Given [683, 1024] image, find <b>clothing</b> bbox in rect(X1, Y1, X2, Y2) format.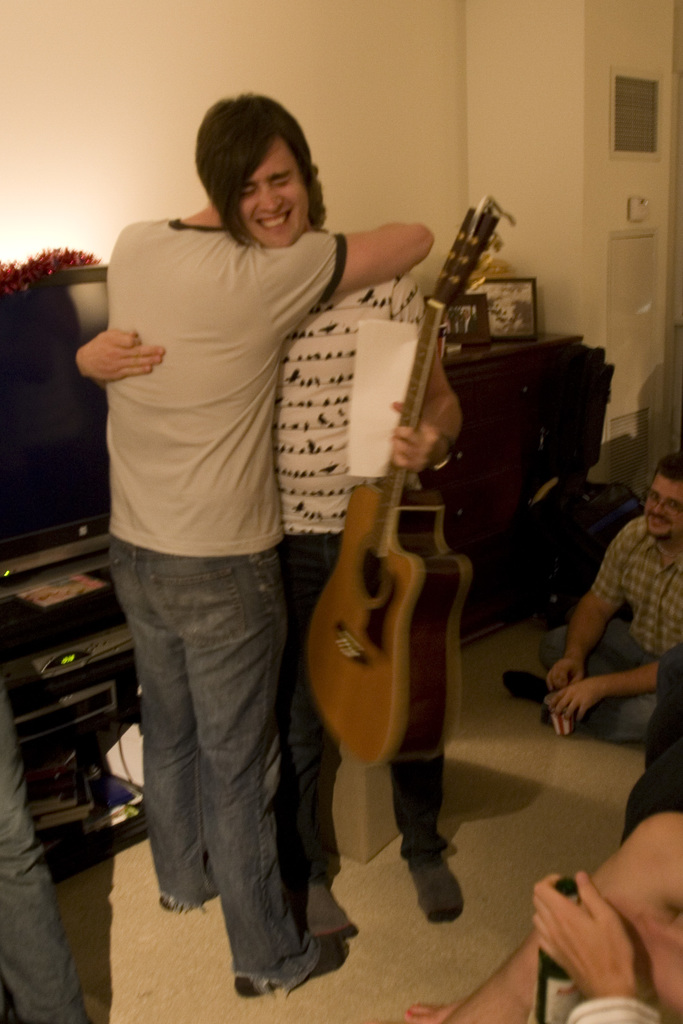
rect(567, 1001, 658, 1023).
